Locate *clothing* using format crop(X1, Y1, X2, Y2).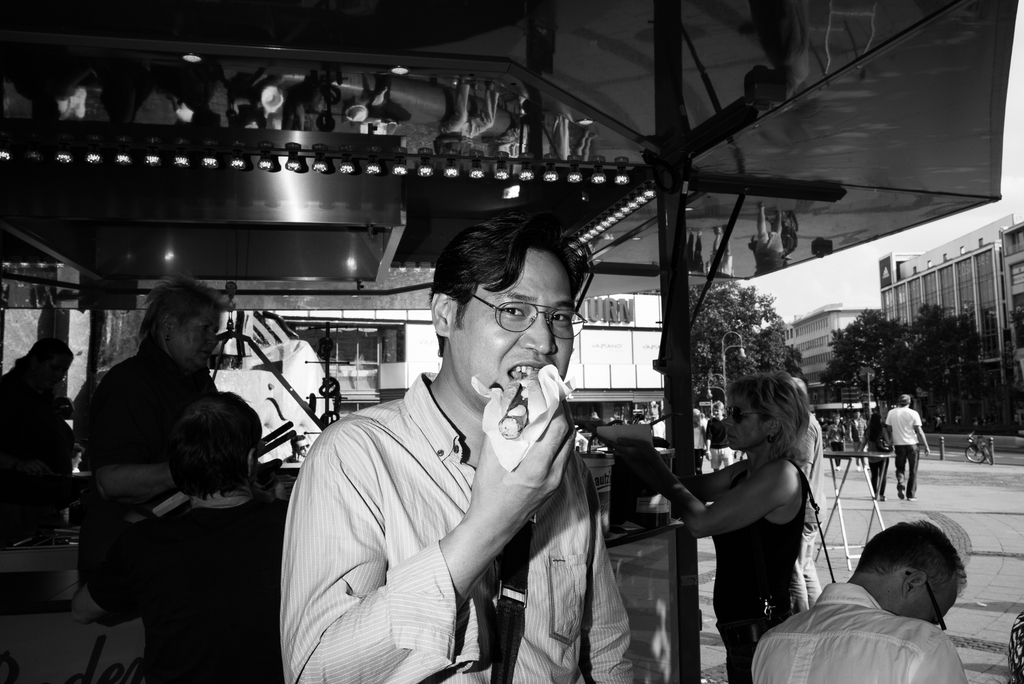
crop(0, 352, 94, 524).
